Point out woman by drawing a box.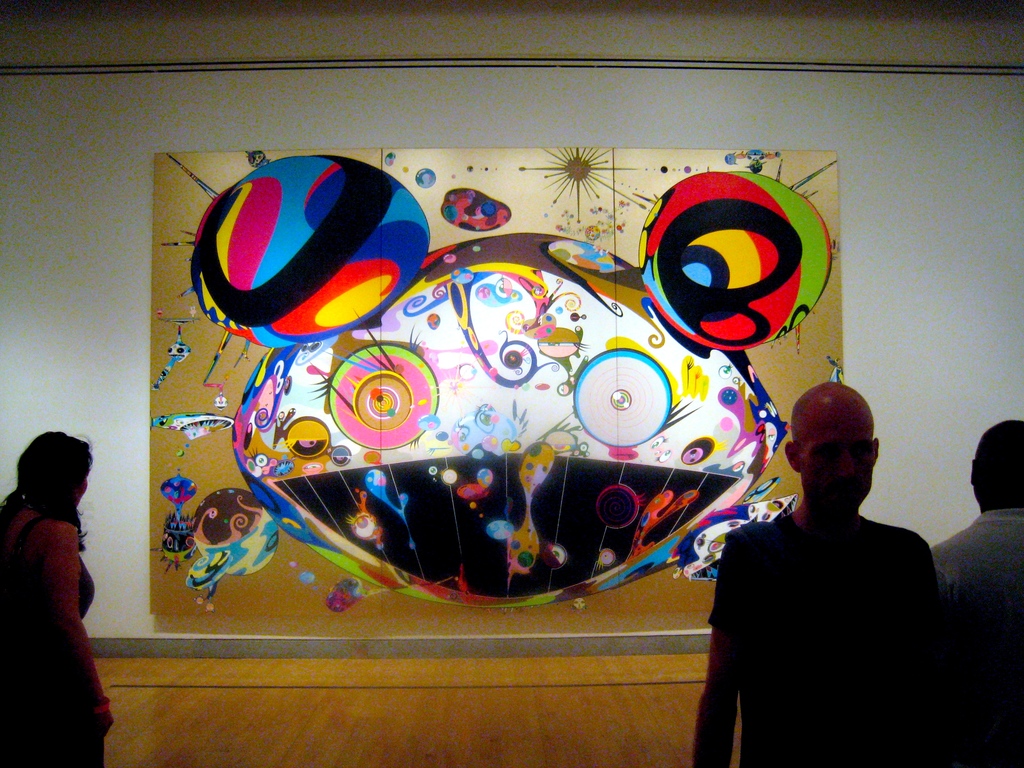
select_region(0, 412, 122, 767).
